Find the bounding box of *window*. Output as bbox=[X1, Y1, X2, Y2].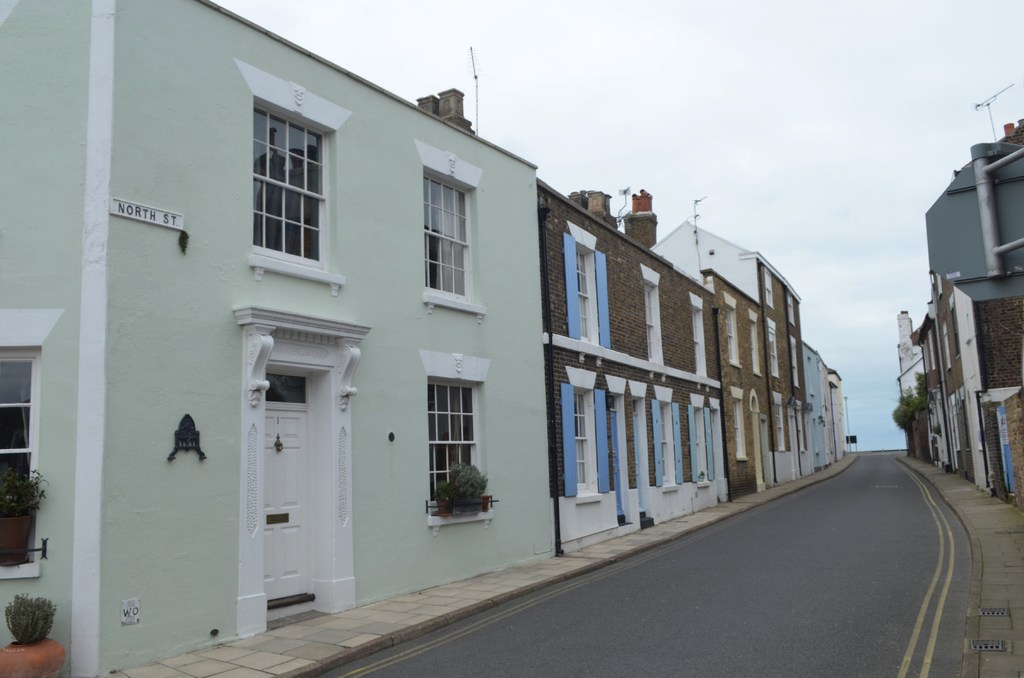
bbox=[0, 311, 63, 584].
